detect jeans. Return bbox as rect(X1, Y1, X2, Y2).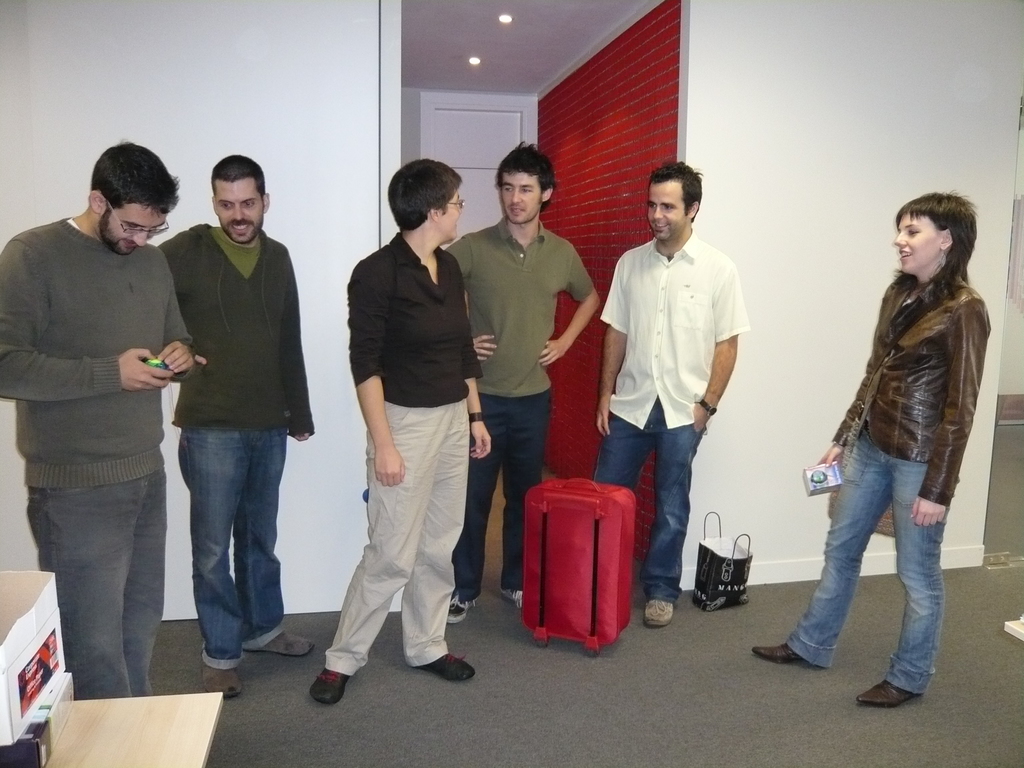
rect(458, 392, 549, 593).
